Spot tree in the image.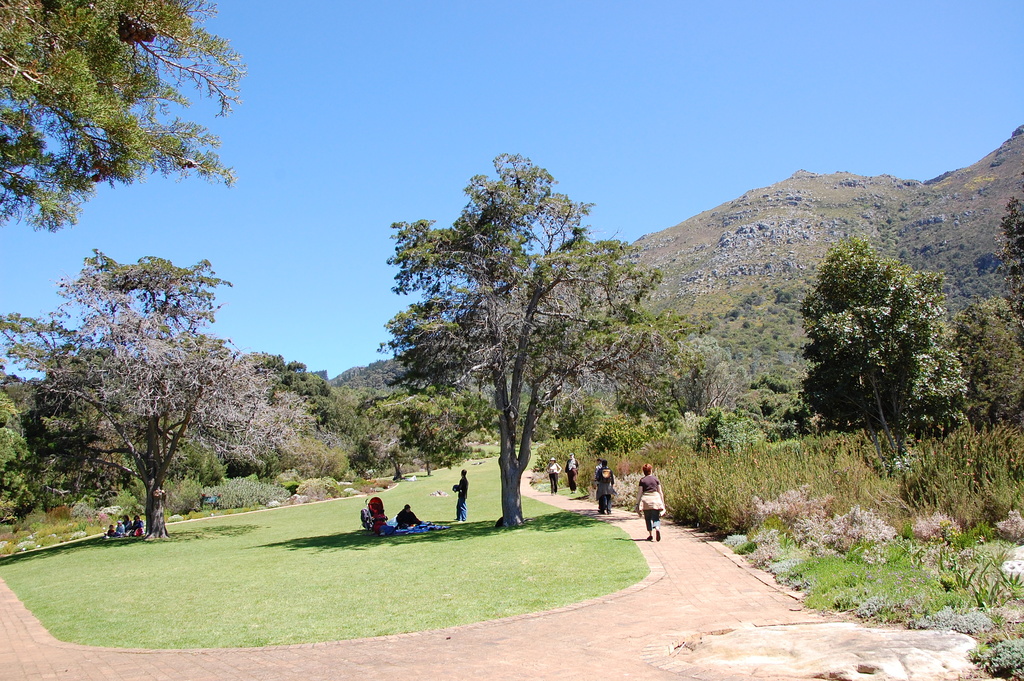
tree found at [x1=952, y1=199, x2=1023, y2=437].
